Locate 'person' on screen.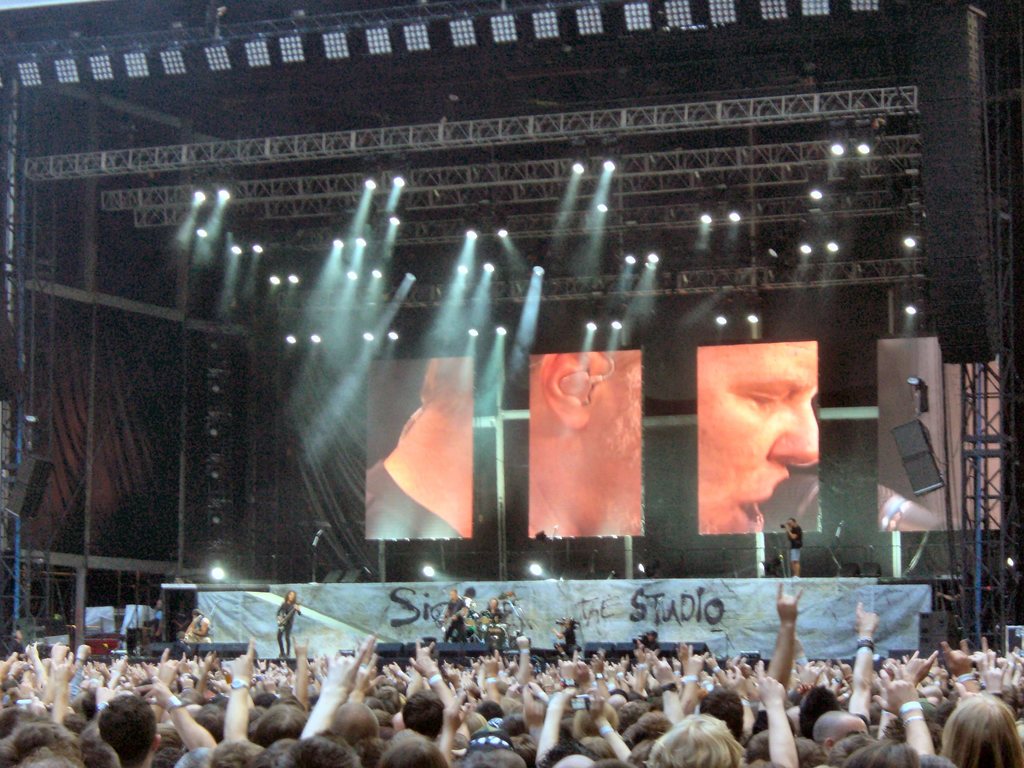
On screen at pyautogui.locateOnScreen(365, 346, 477, 543).
